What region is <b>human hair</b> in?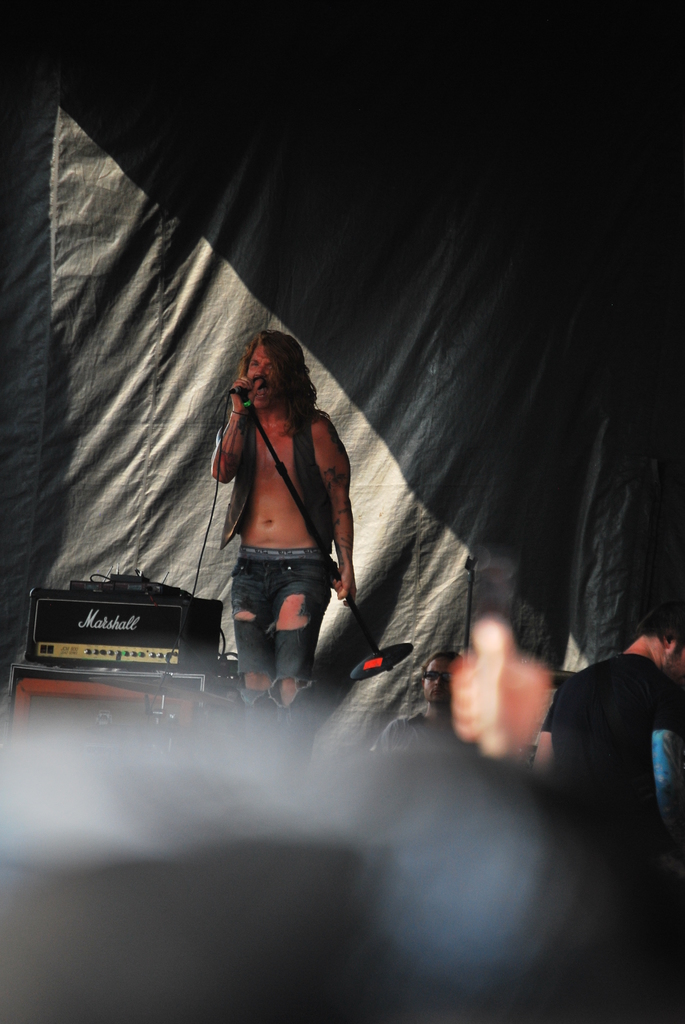
detection(635, 602, 684, 665).
